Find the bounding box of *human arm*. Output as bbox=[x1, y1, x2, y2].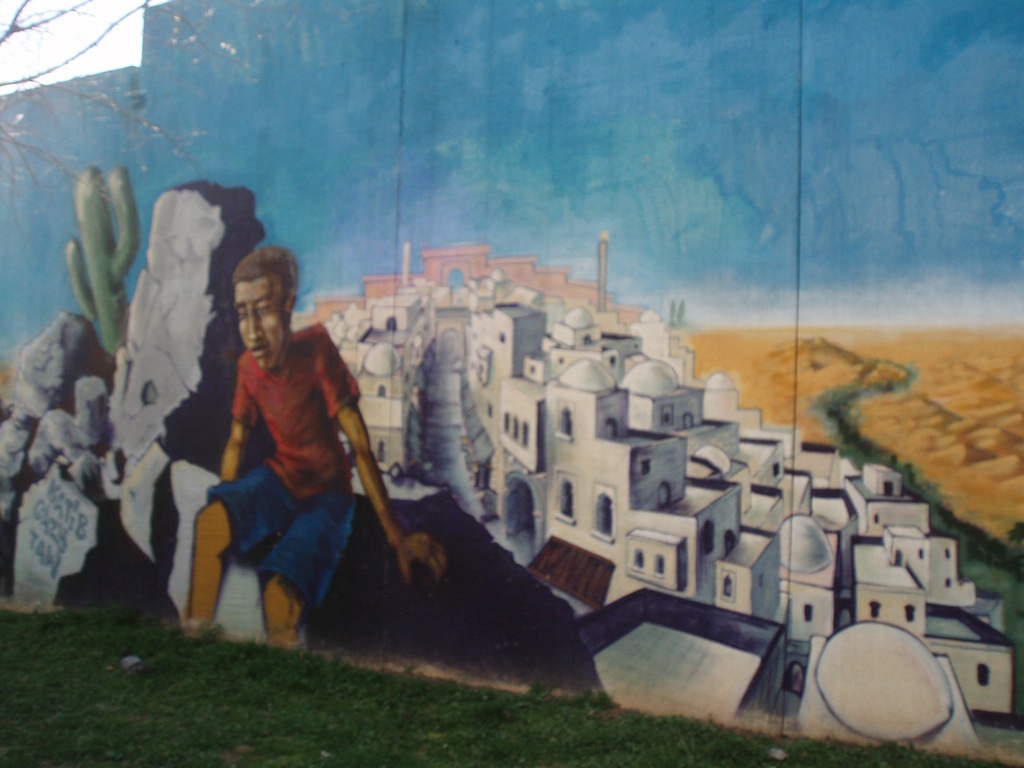
bbox=[314, 319, 449, 584].
